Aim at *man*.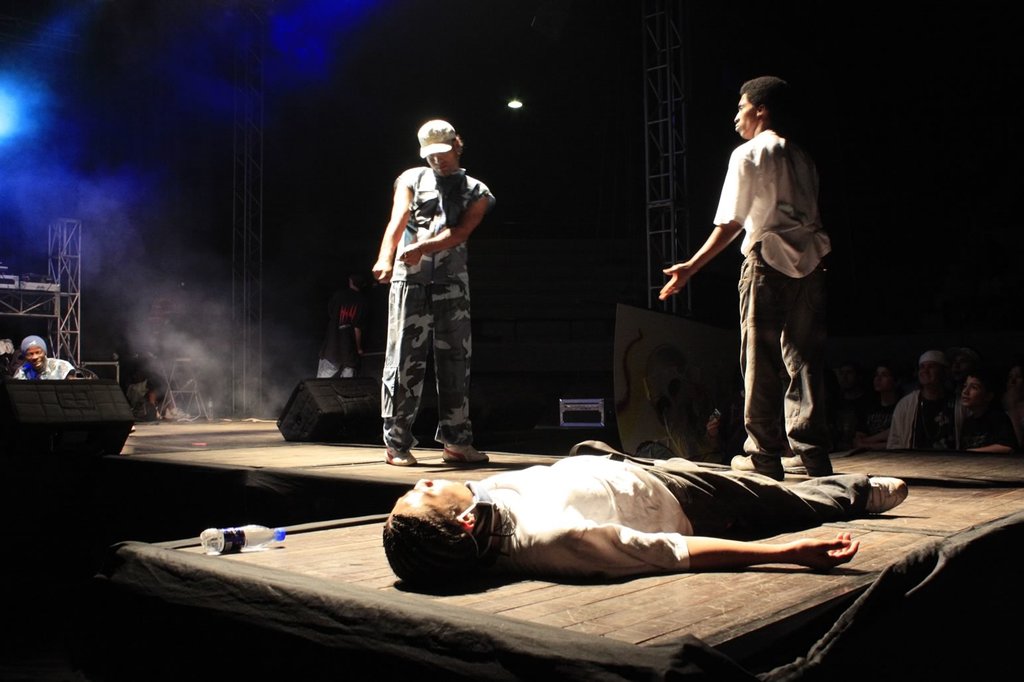
Aimed at <box>381,443,914,577</box>.
